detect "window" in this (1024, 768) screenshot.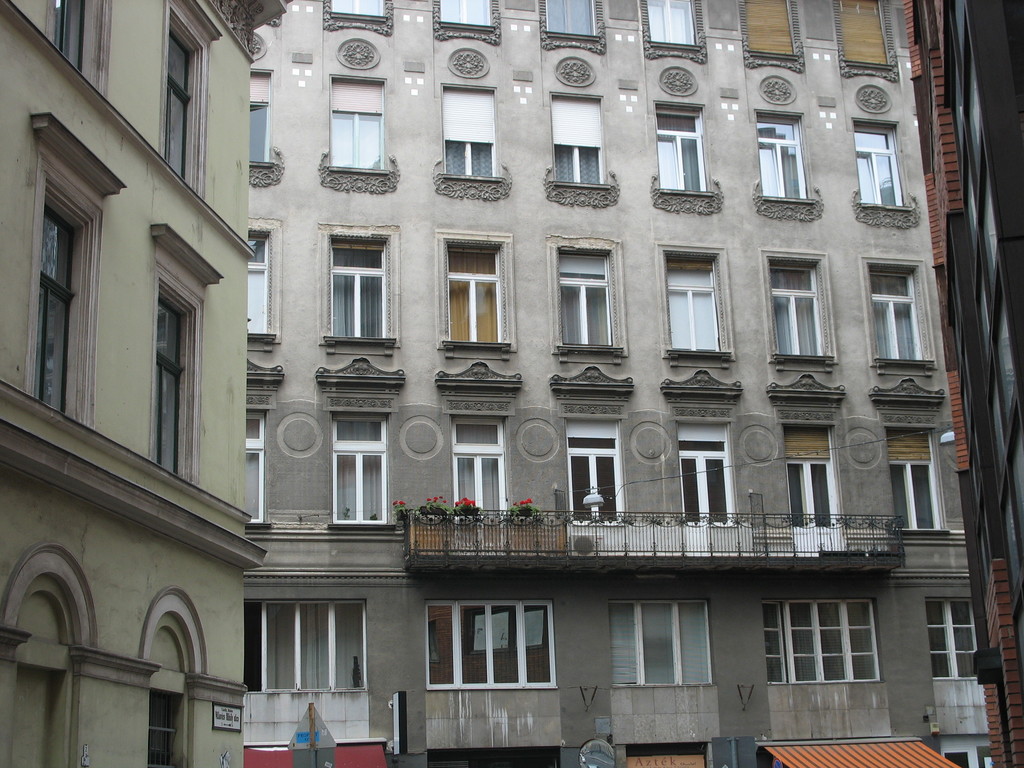
Detection: pyautogui.locateOnScreen(662, 104, 714, 195).
